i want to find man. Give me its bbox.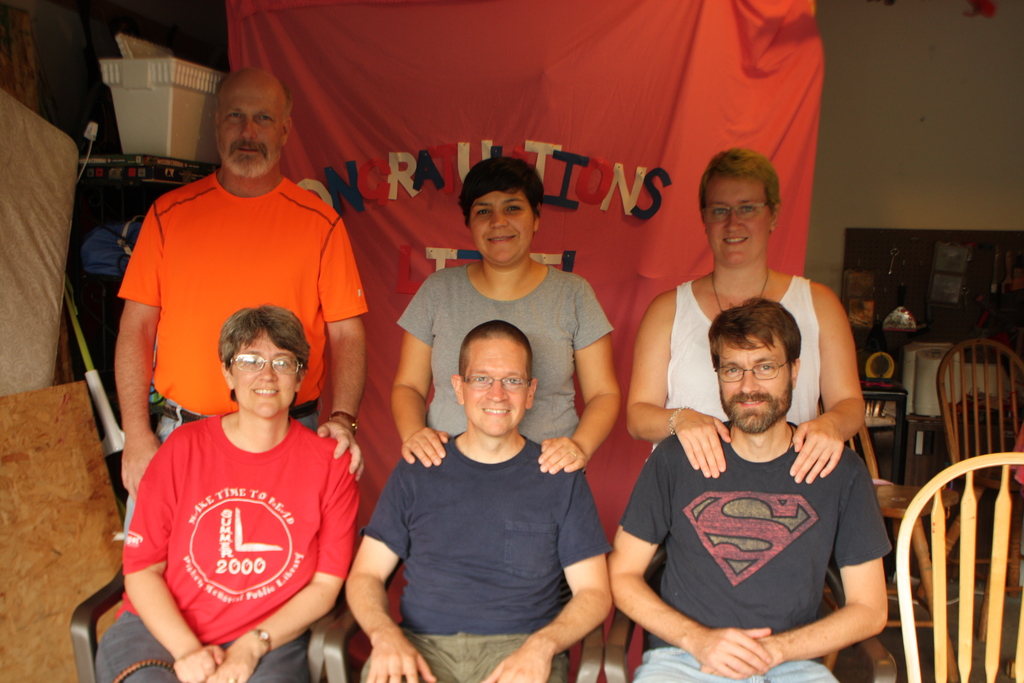
<bbox>111, 62, 373, 507</bbox>.
